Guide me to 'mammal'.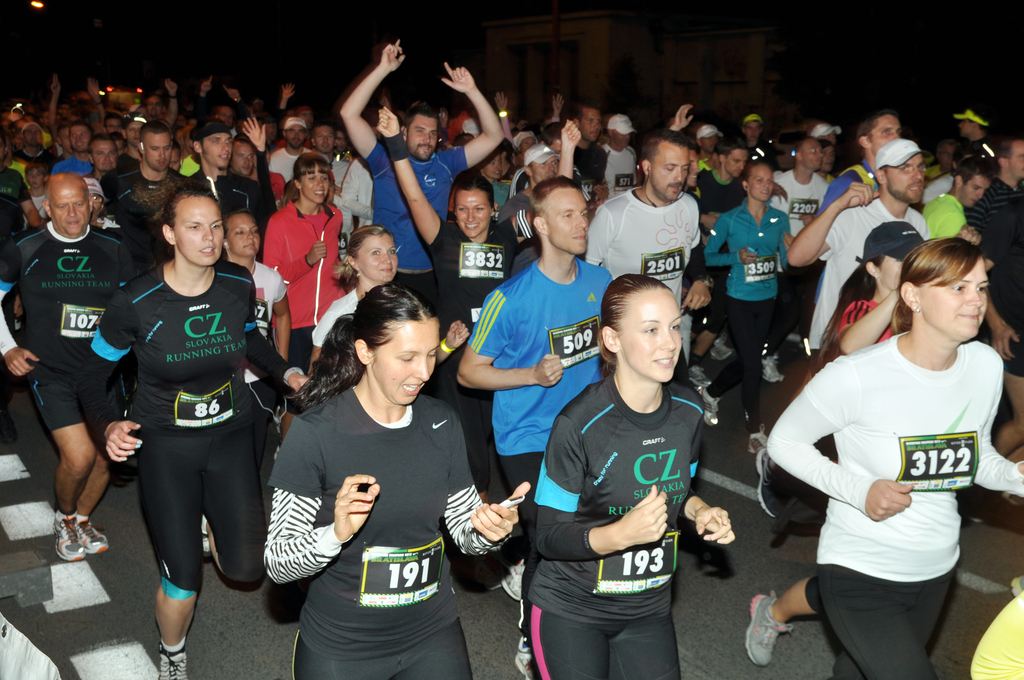
Guidance: {"left": 583, "top": 130, "right": 735, "bottom": 580}.
